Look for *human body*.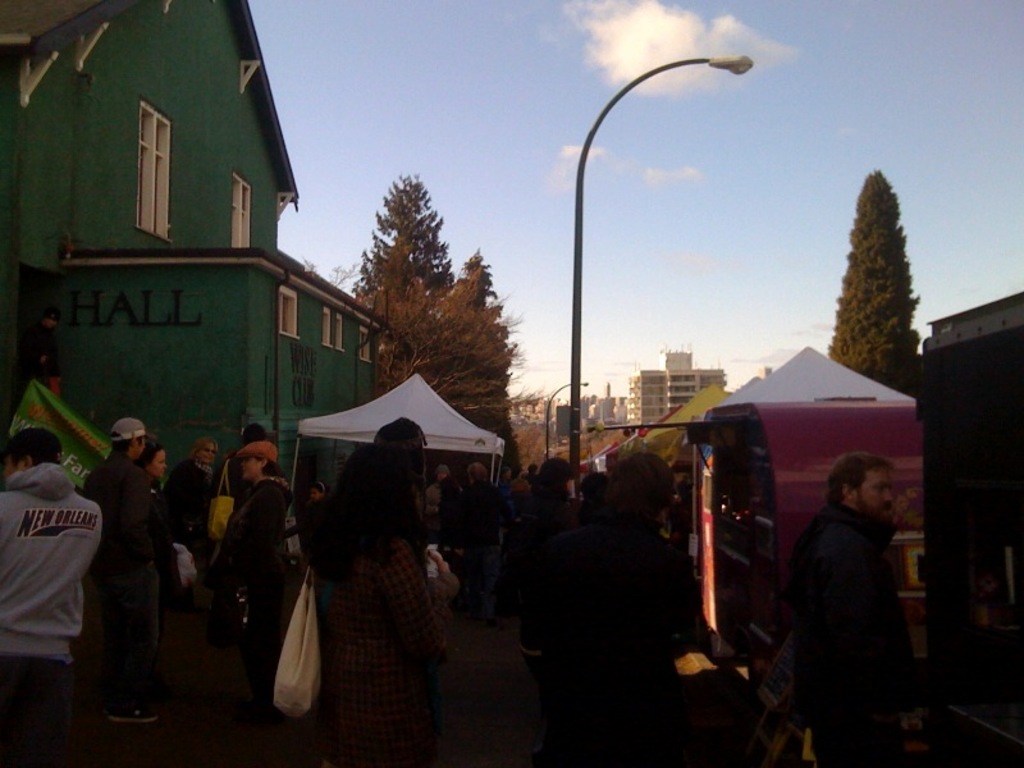
Found: 563, 506, 727, 767.
